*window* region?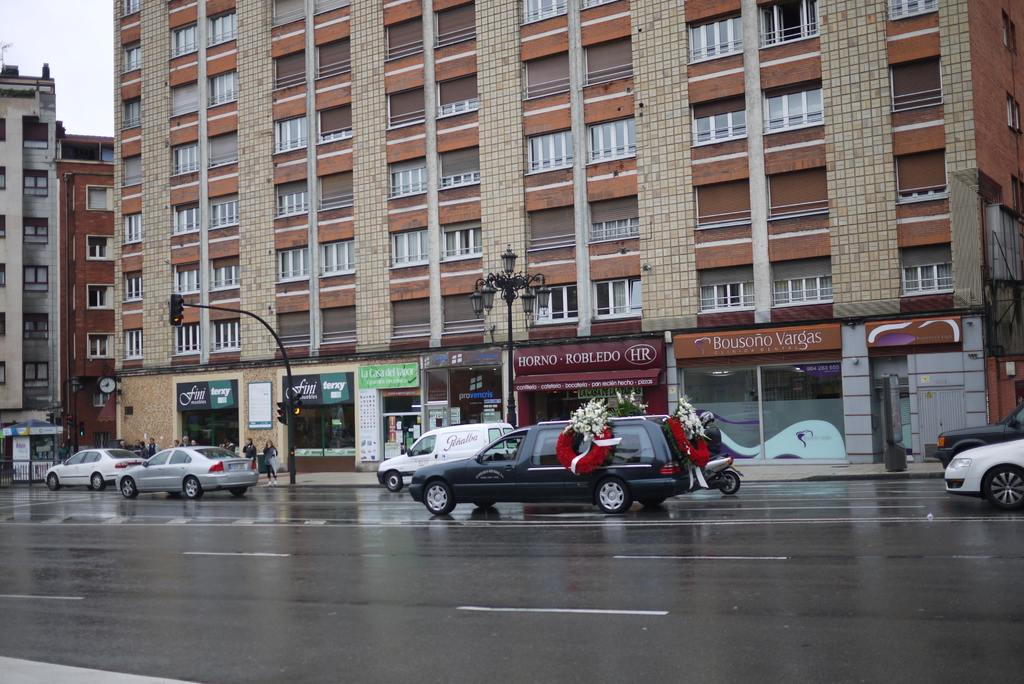
{"left": 0, "top": 215, "right": 6, "bottom": 240}
